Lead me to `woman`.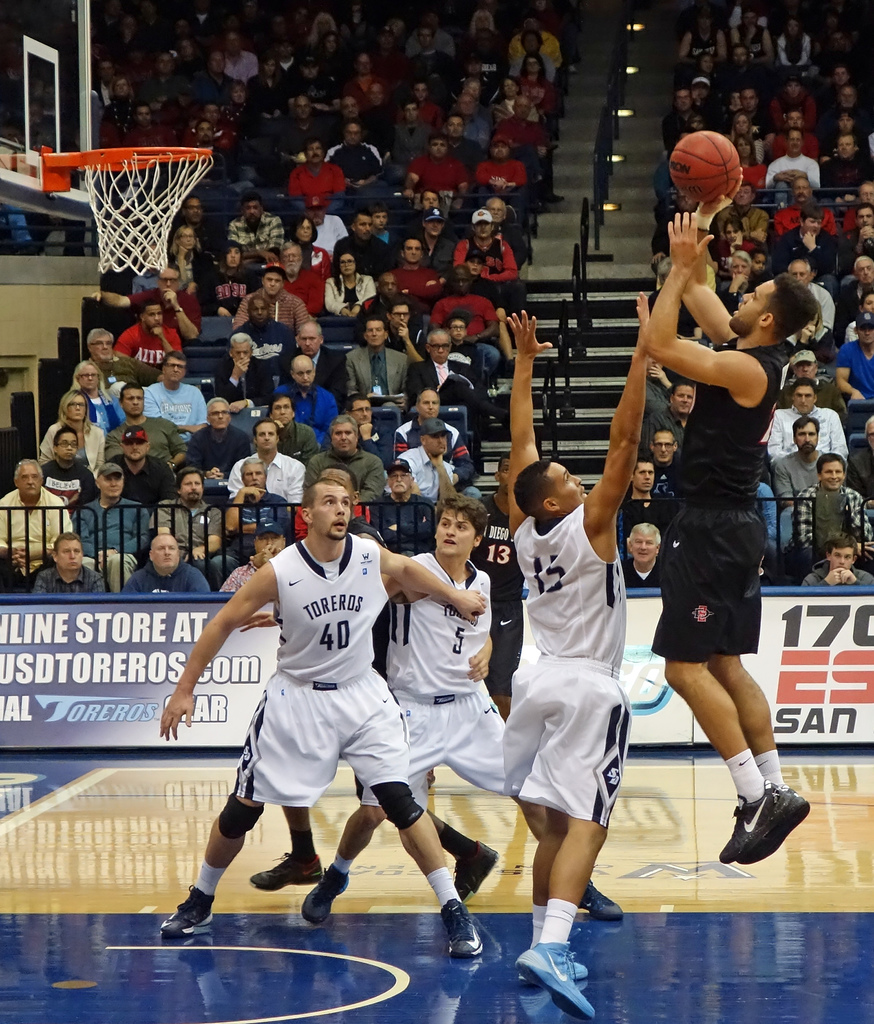
Lead to box=[68, 367, 125, 431].
